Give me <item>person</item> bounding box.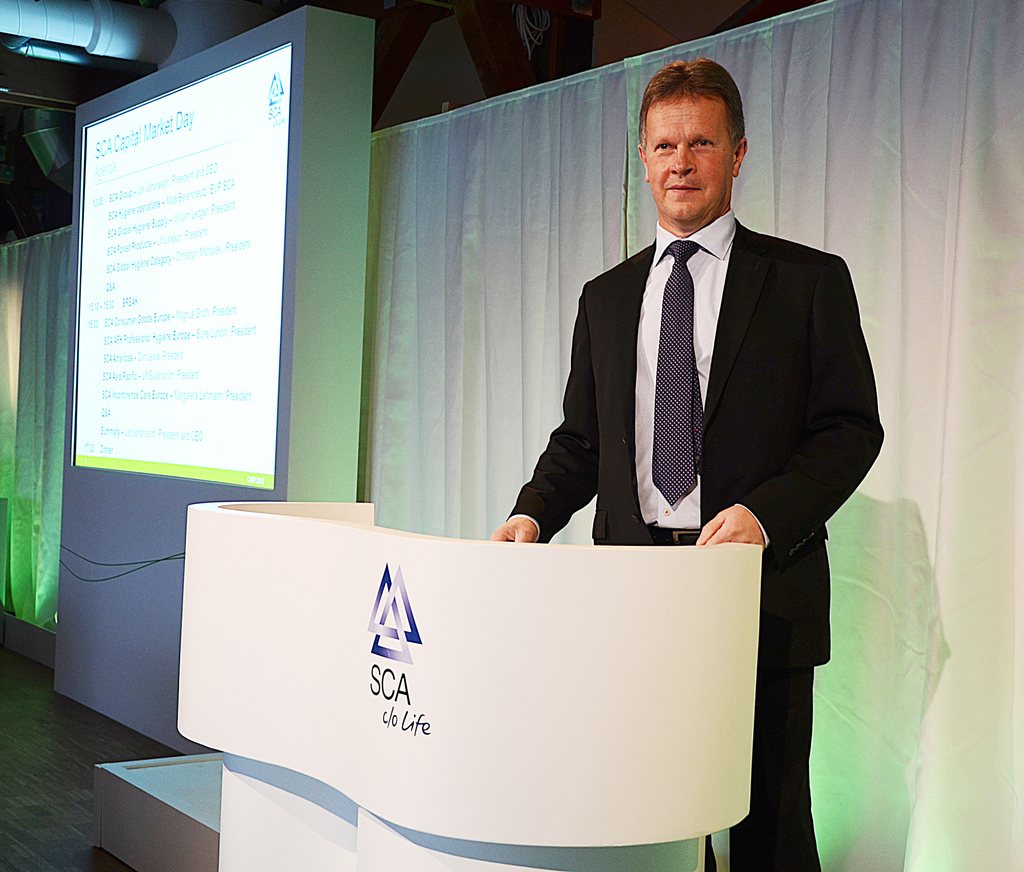
box(495, 58, 881, 871).
